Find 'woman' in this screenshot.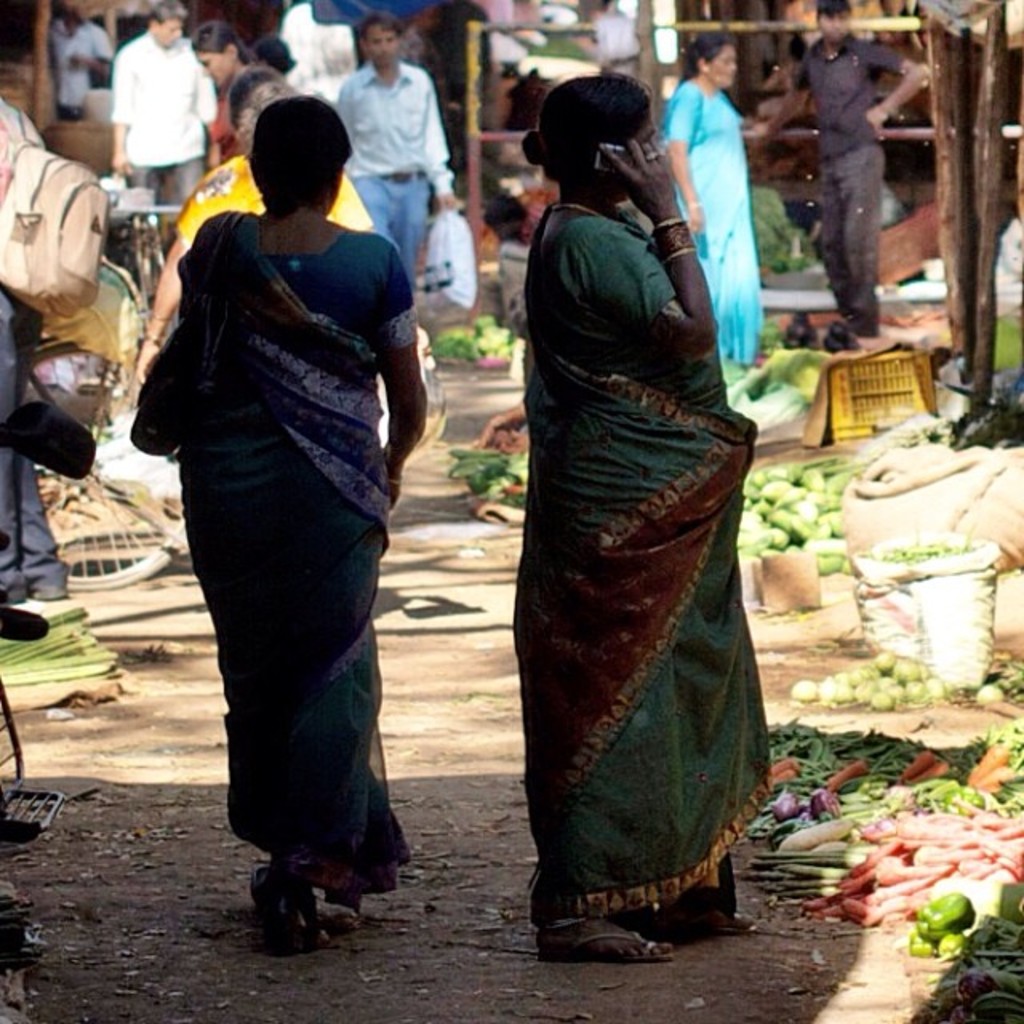
The bounding box for 'woman' is box(514, 70, 762, 976).
